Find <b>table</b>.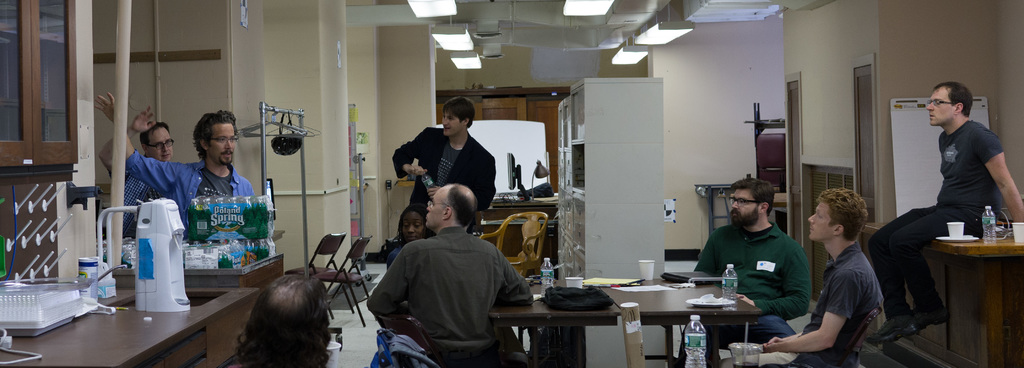
[851, 217, 1021, 367].
